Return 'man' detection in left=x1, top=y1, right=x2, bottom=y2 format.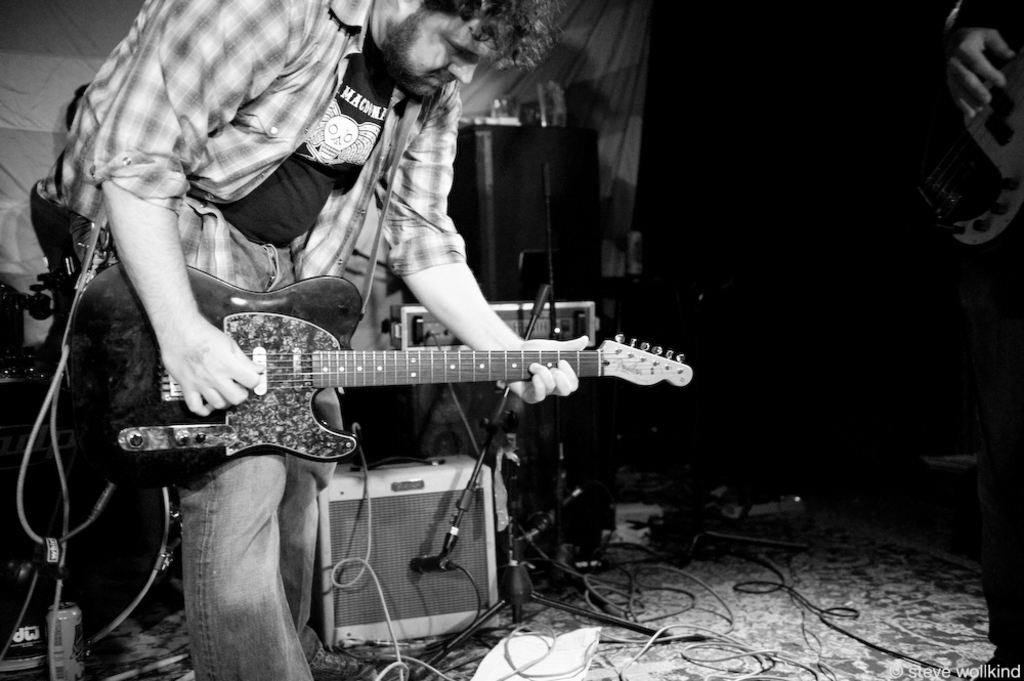
left=38, top=0, right=591, bottom=680.
